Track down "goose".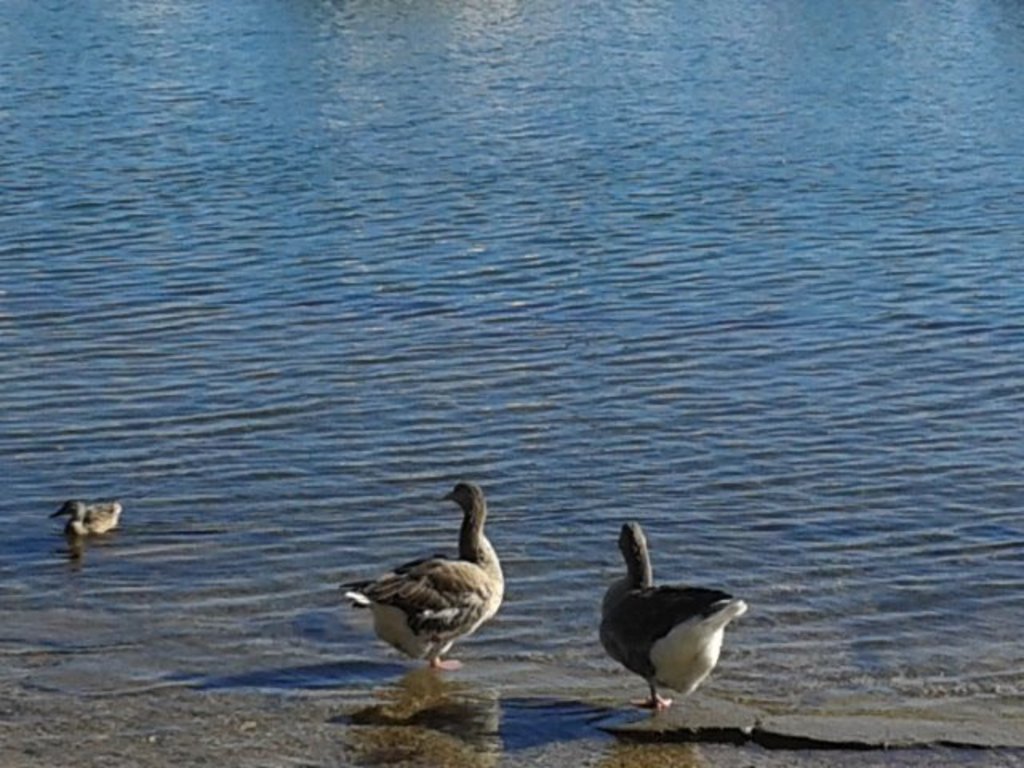
Tracked to bbox=[54, 498, 118, 536].
